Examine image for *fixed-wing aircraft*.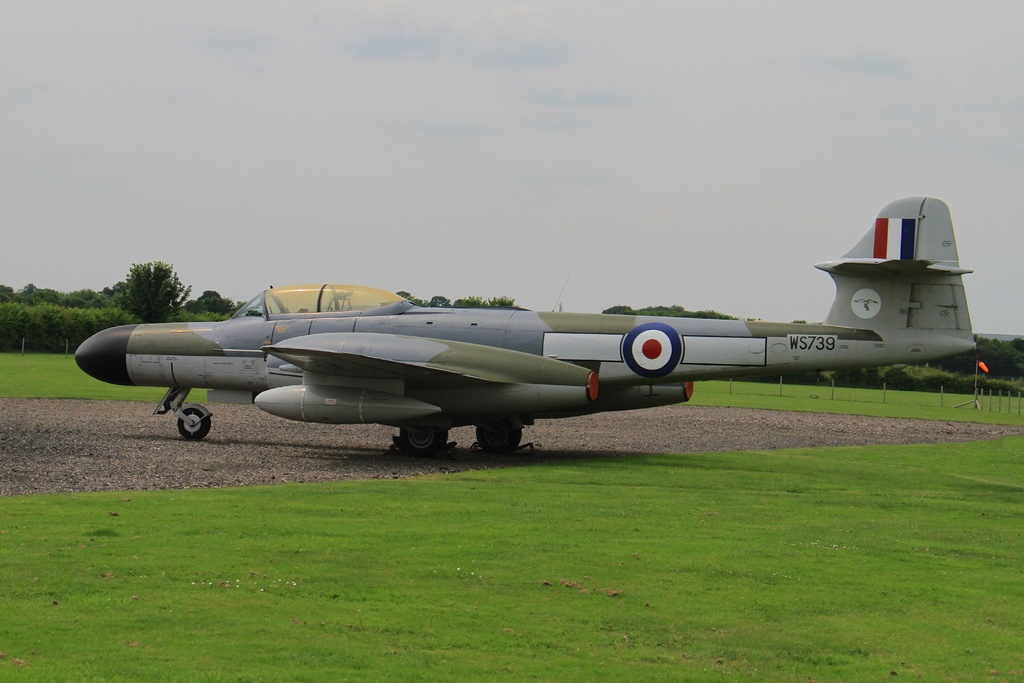
Examination result: (left=73, top=194, right=977, bottom=462).
